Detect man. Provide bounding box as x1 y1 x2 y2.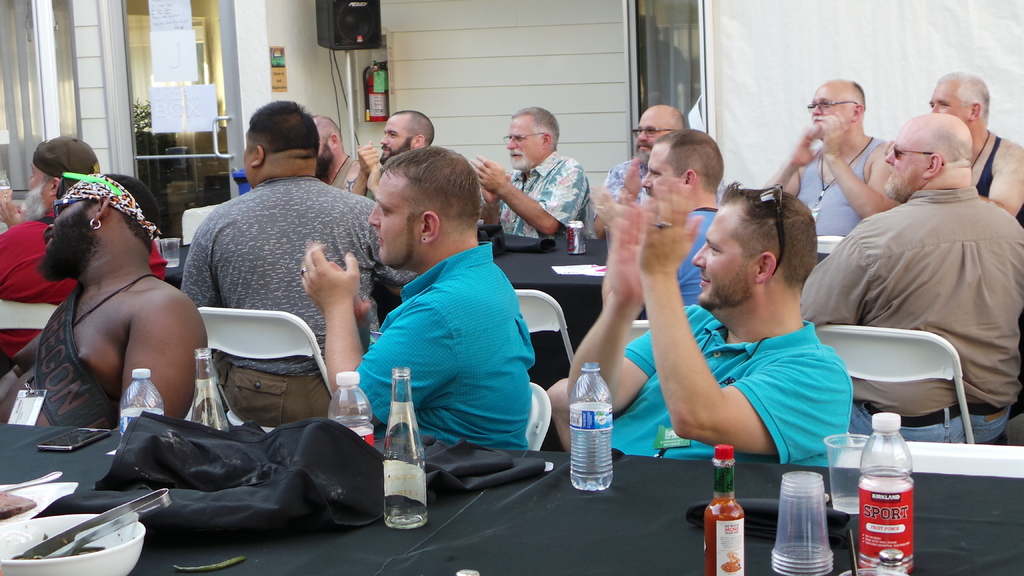
469 104 597 236.
